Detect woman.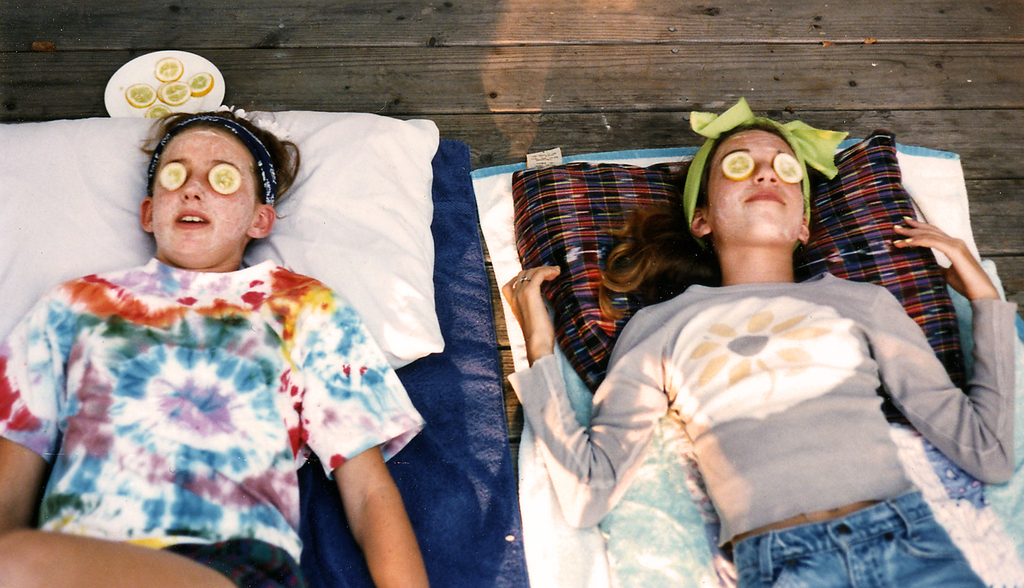
Detected at [499, 94, 1020, 587].
